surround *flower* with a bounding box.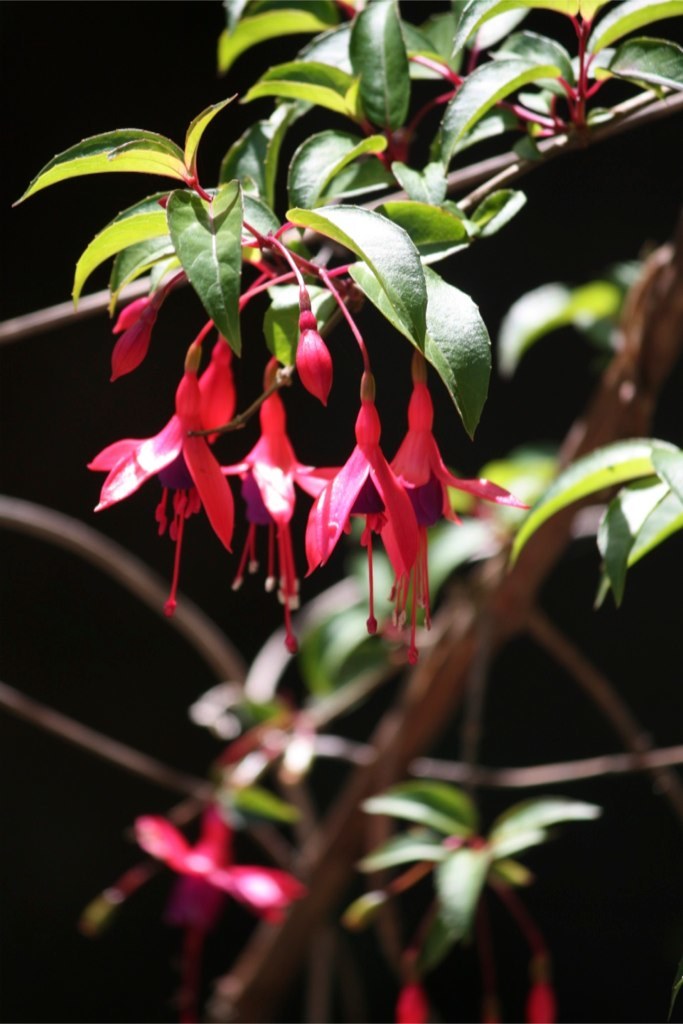
(88,339,235,615).
